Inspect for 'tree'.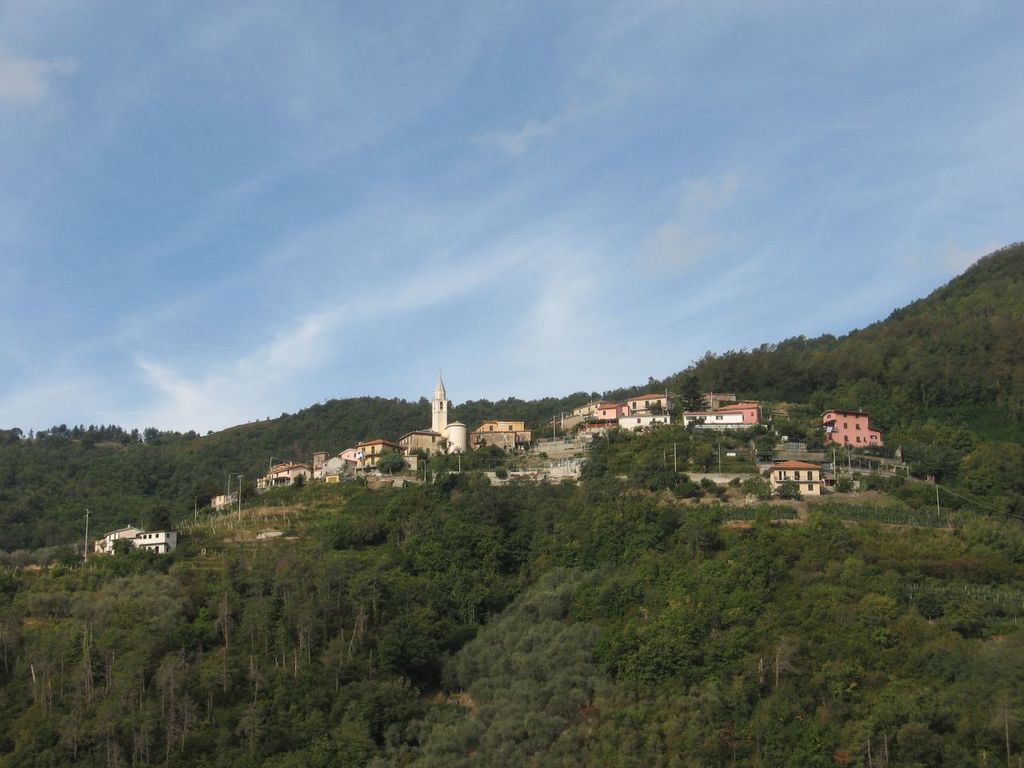
Inspection: (left=834, top=475, right=856, bottom=494).
